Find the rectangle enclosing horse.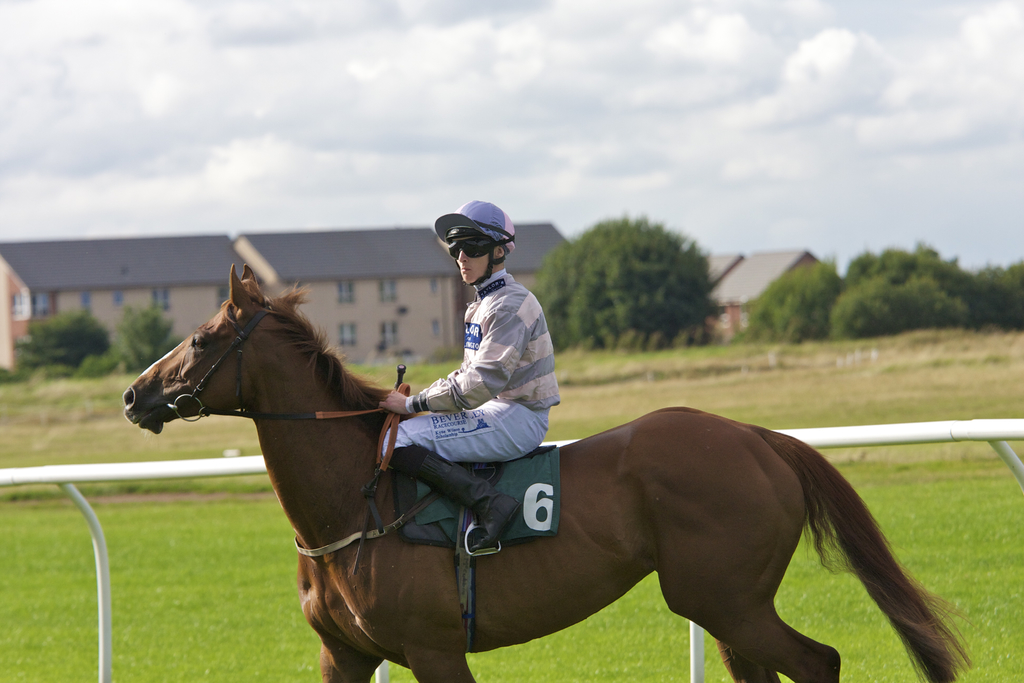
(left=124, top=261, right=970, bottom=682).
